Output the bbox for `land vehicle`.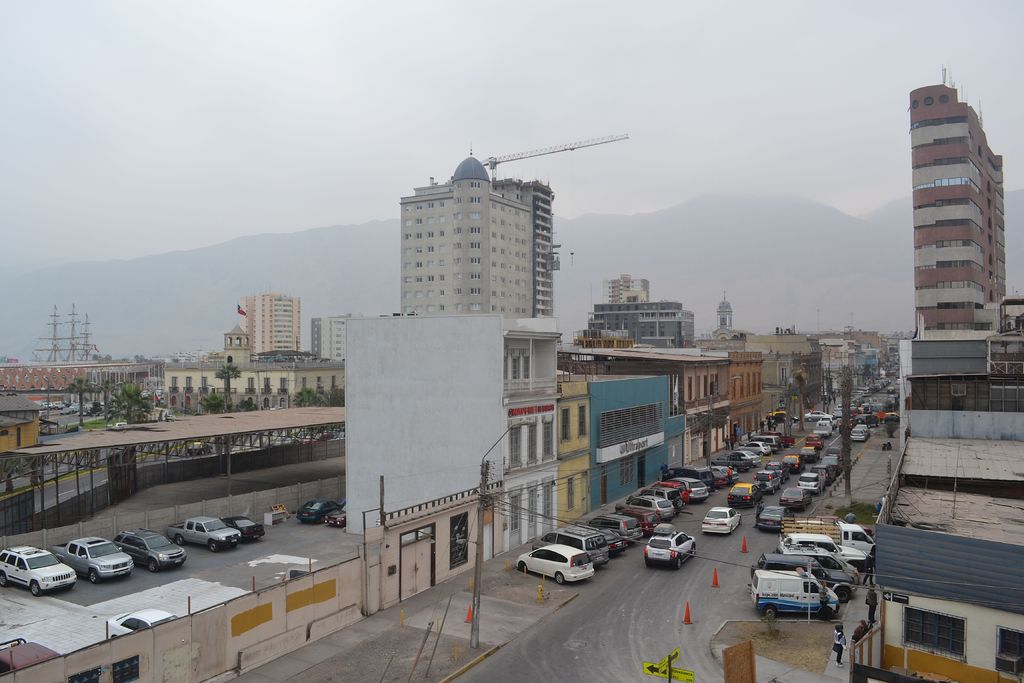
<region>588, 513, 643, 542</region>.
